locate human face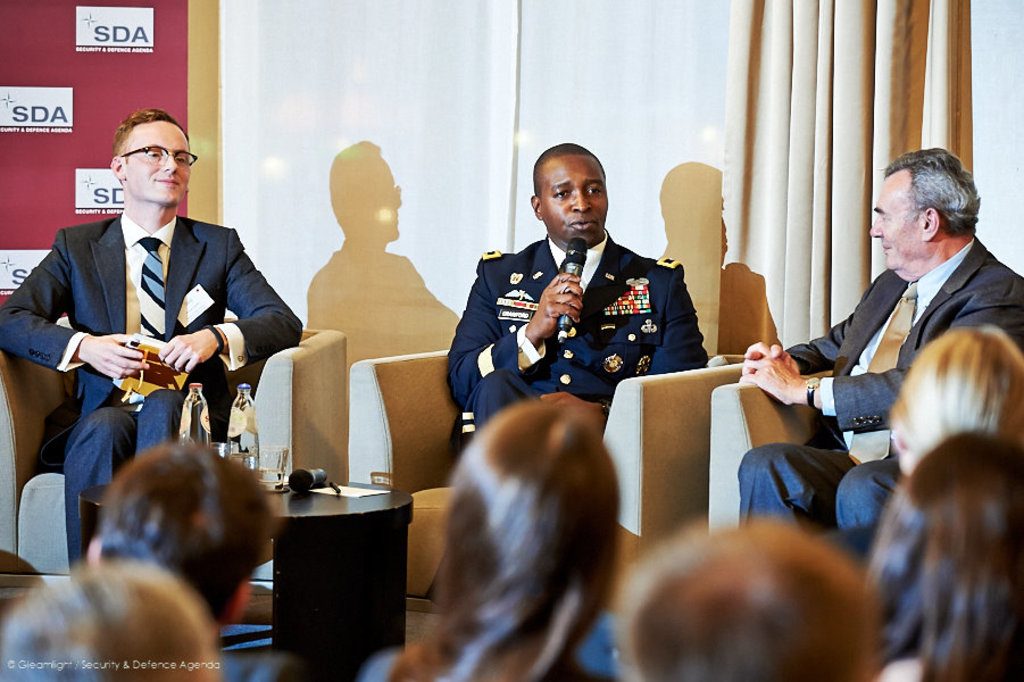
[x1=125, y1=122, x2=192, y2=205]
